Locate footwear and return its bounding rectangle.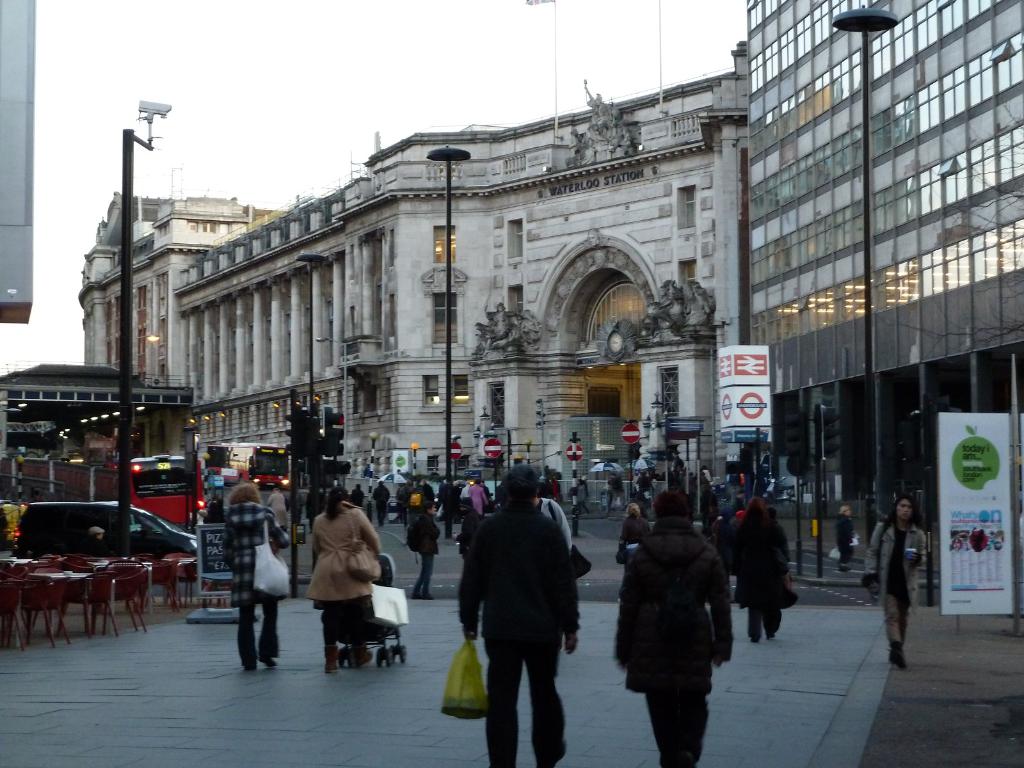
crop(238, 653, 263, 674).
